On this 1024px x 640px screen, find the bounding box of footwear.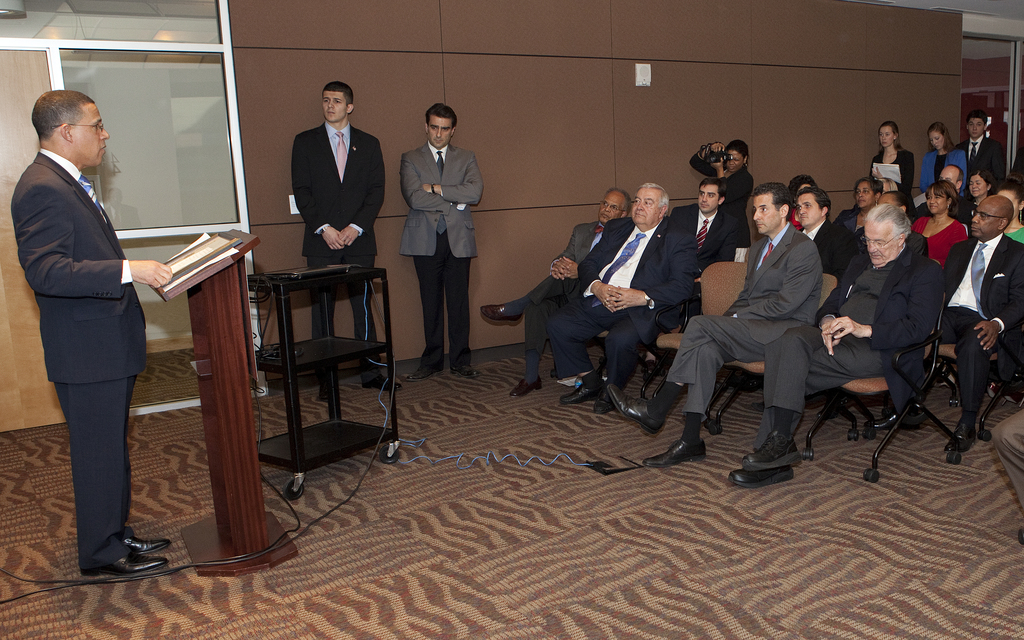
Bounding box: rect(861, 412, 922, 430).
